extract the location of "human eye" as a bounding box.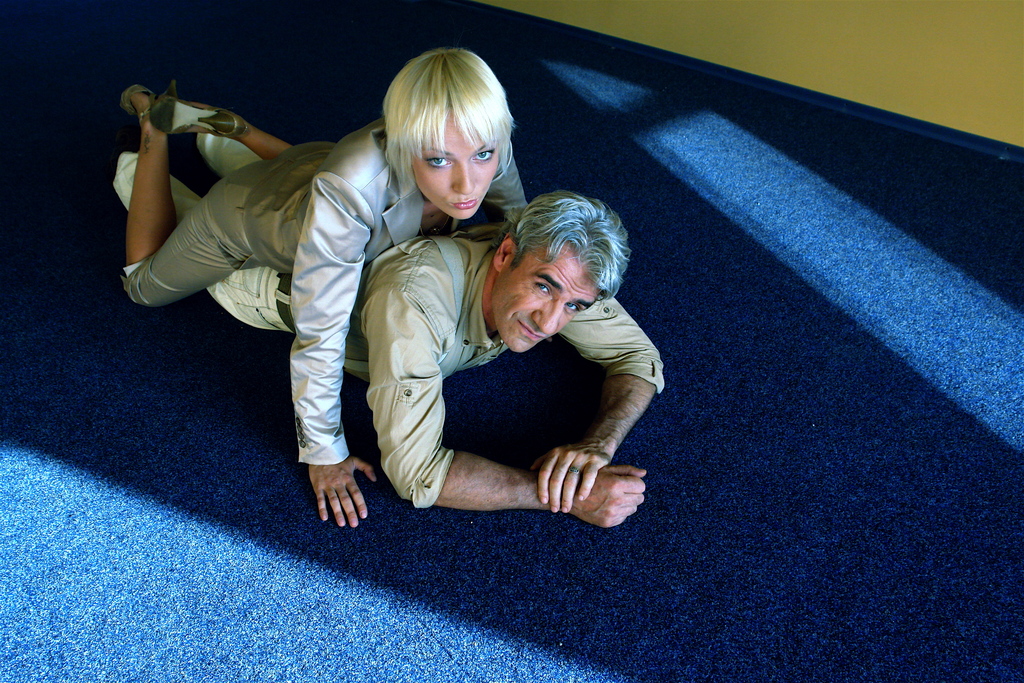
detection(563, 302, 579, 315).
